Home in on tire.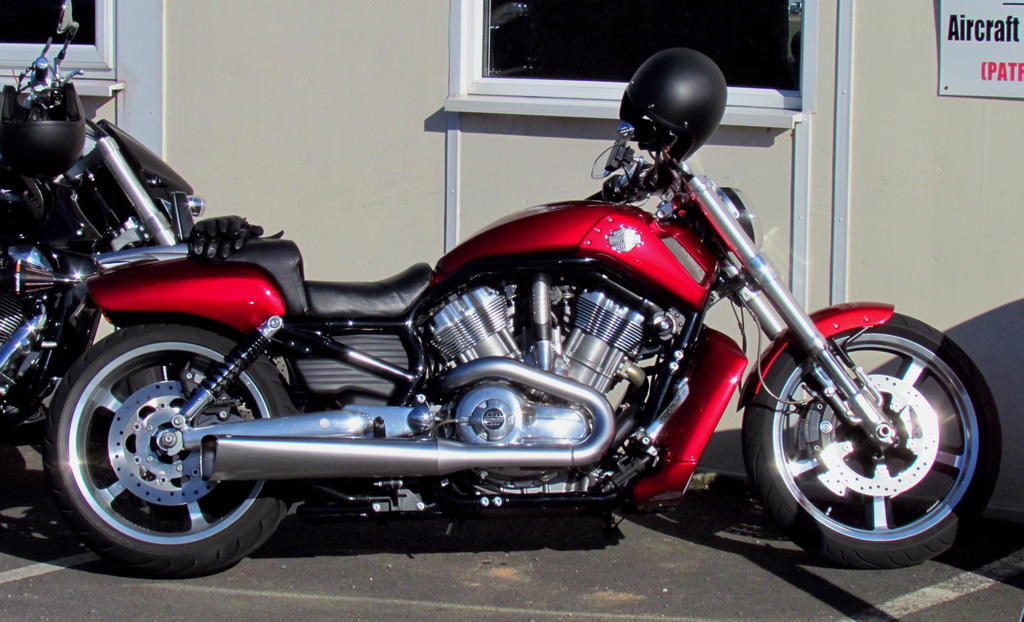
Homed in at <bbox>737, 307, 982, 572</bbox>.
